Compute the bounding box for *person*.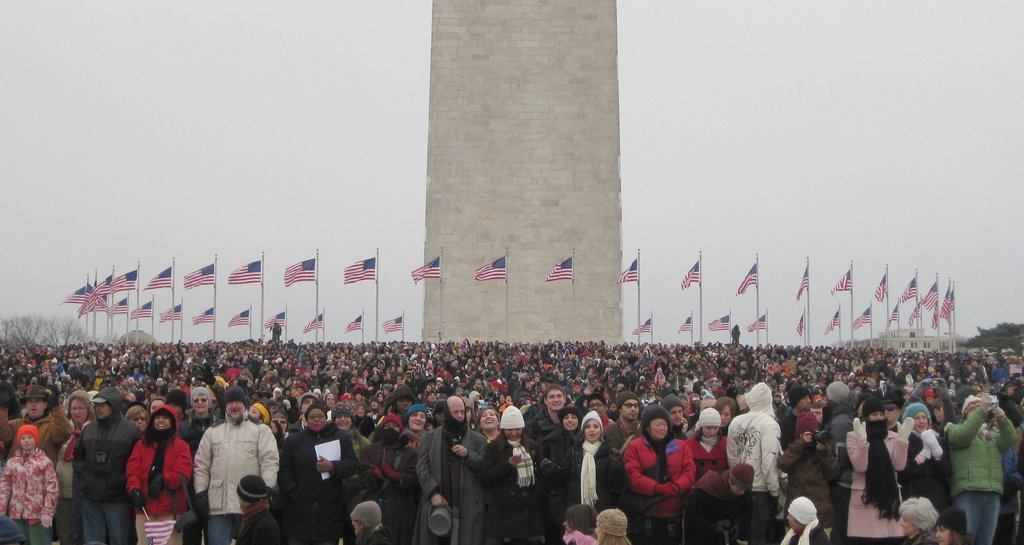
bbox(344, 495, 391, 544).
